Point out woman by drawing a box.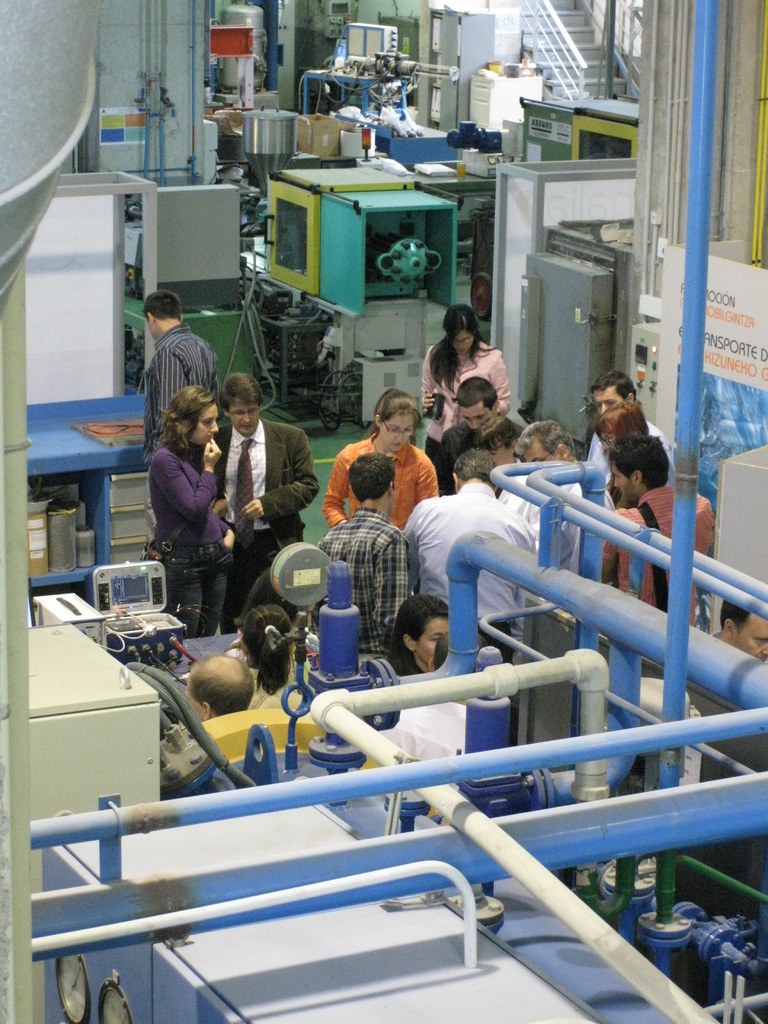
(324,385,441,538).
